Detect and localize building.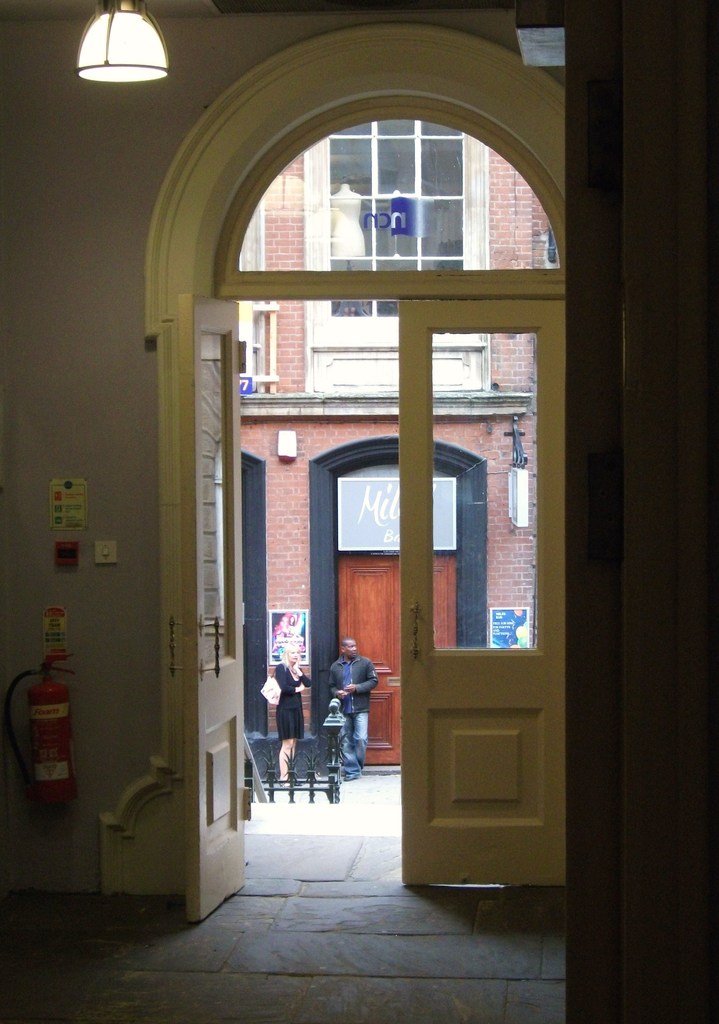
Localized at rect(0, 0, 718, 1022).
